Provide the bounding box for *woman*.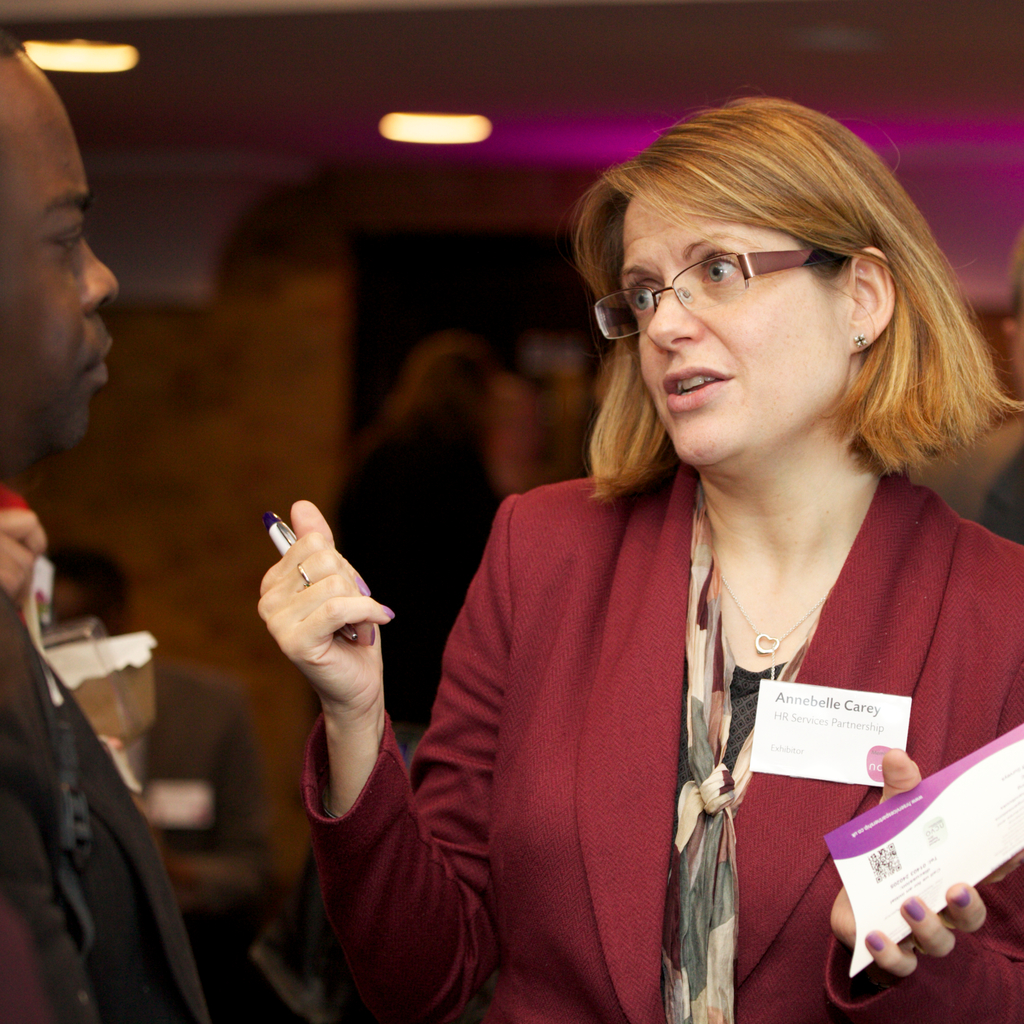
<box>356,128,1002,1011</box>.
